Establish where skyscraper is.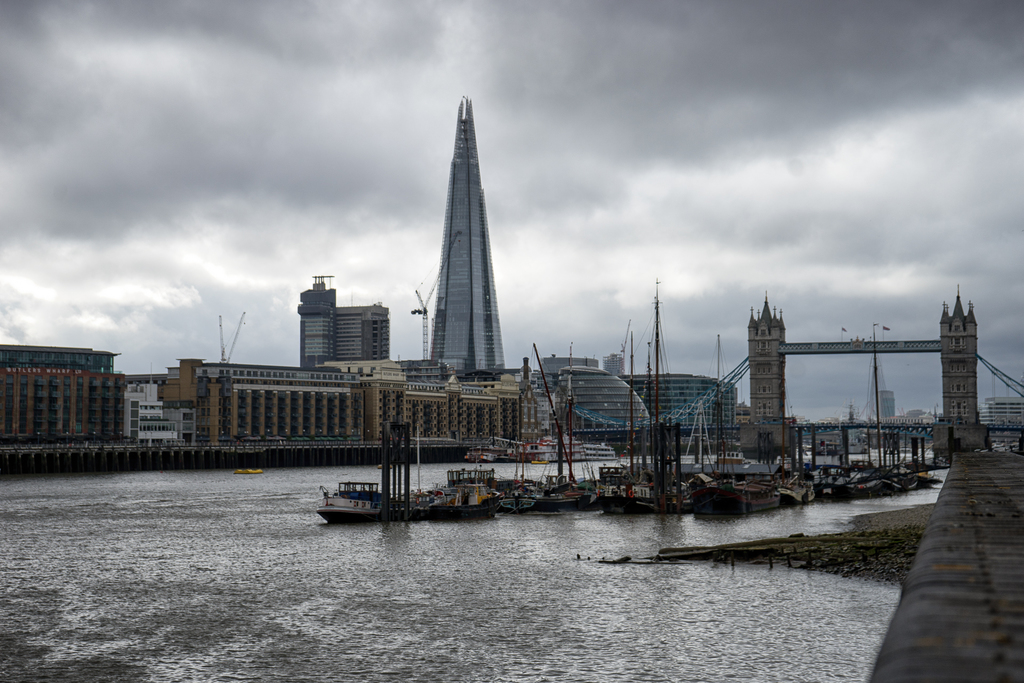
Established at detection(849, 343, 913, 435).
